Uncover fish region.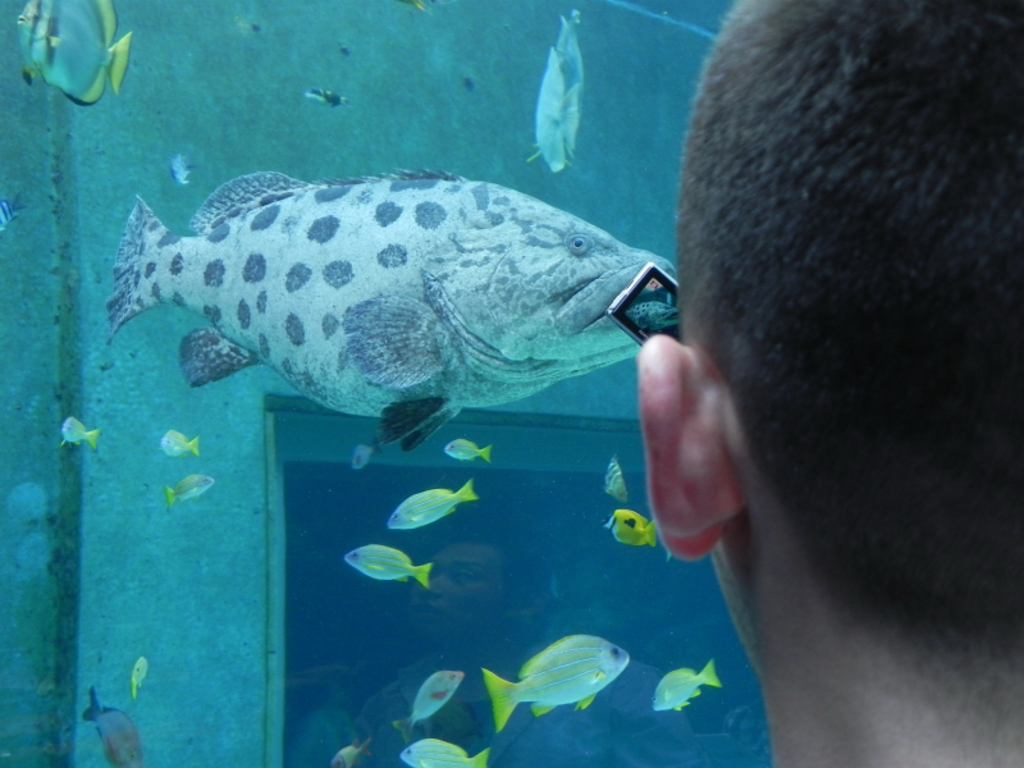
Uncovered: {"x1": 608, "y1": 460, "x2": 632, "y2": 506}.
